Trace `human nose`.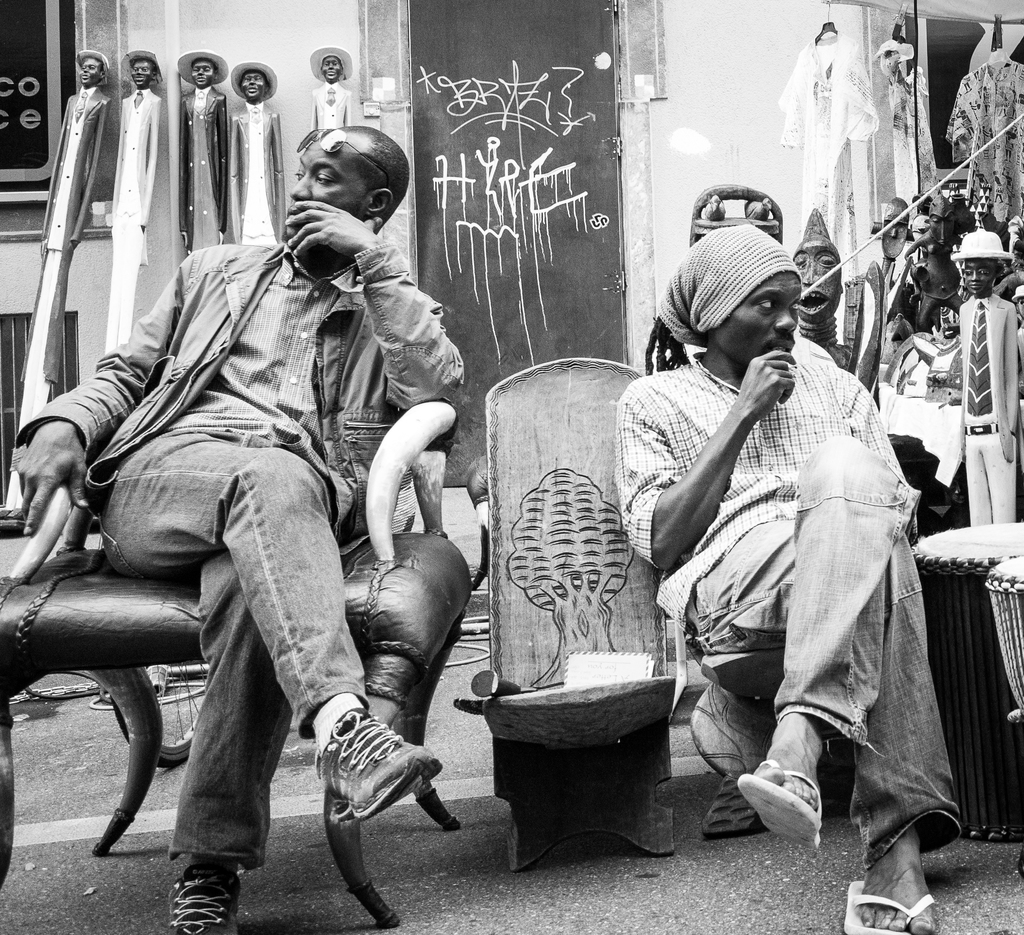
Traced to 970 273 977 286.
